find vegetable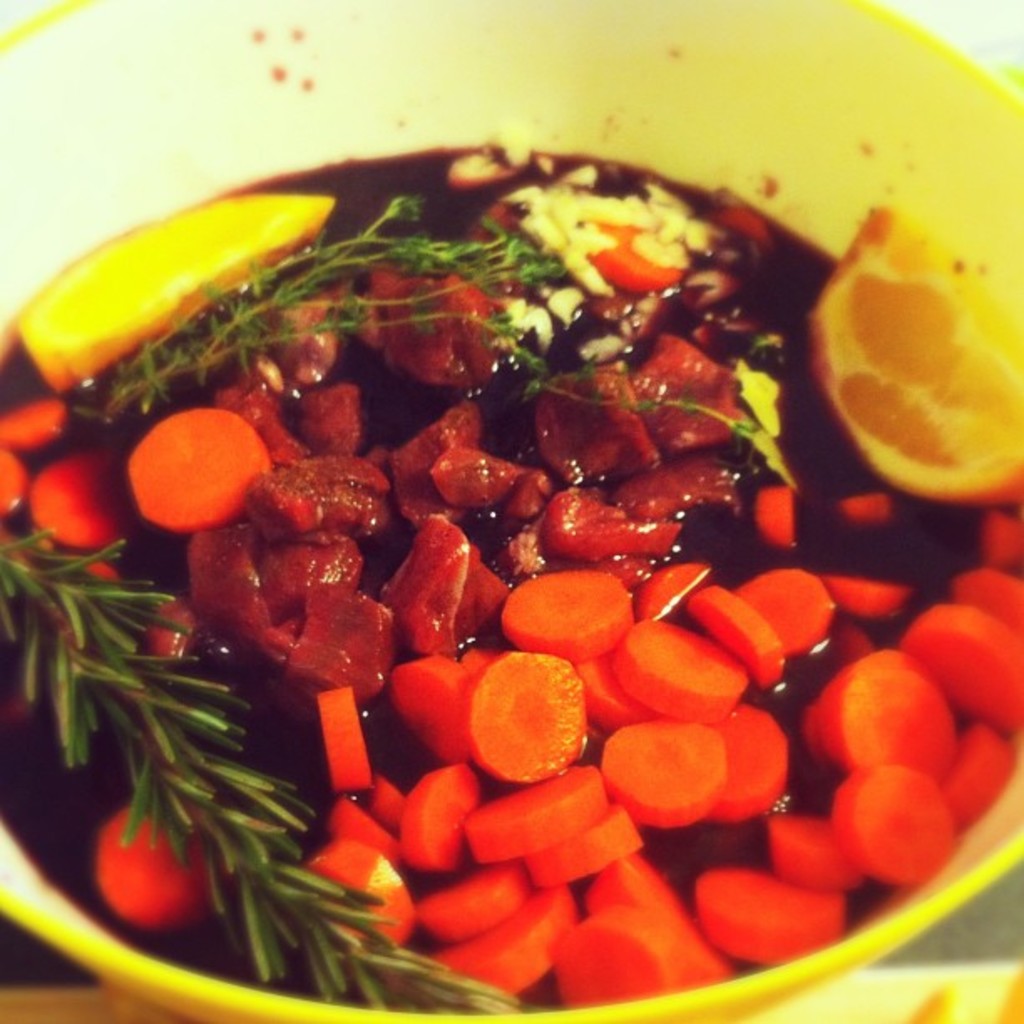
{"x1": 380, "y1": 641, "x2": 515, "y2": 748}
